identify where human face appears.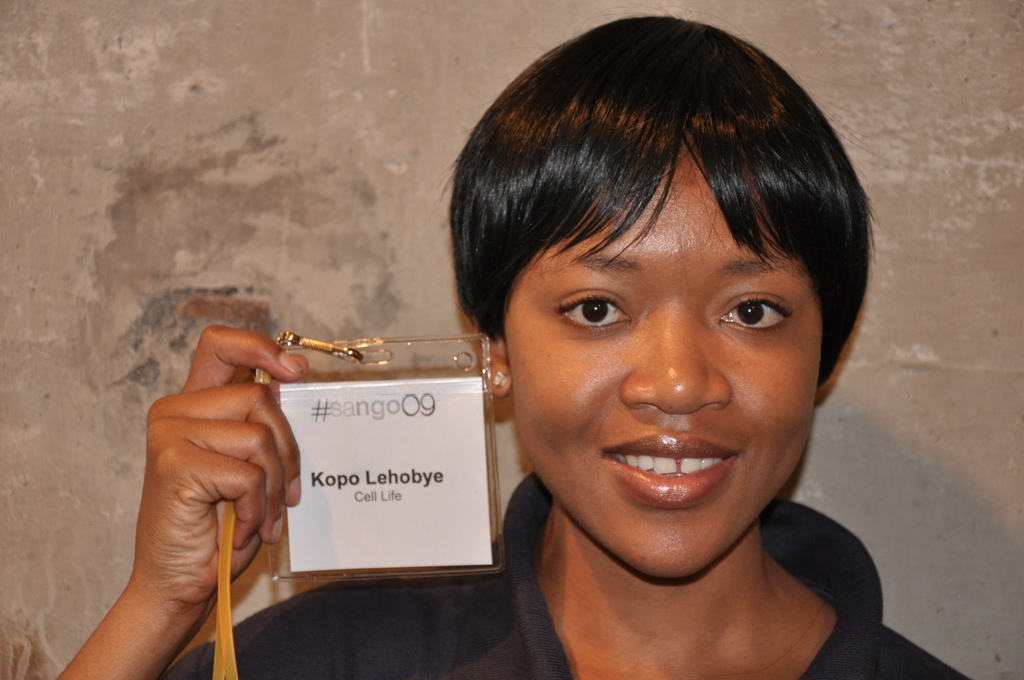
Appears at bbox=(498, 138, 819, 578).
